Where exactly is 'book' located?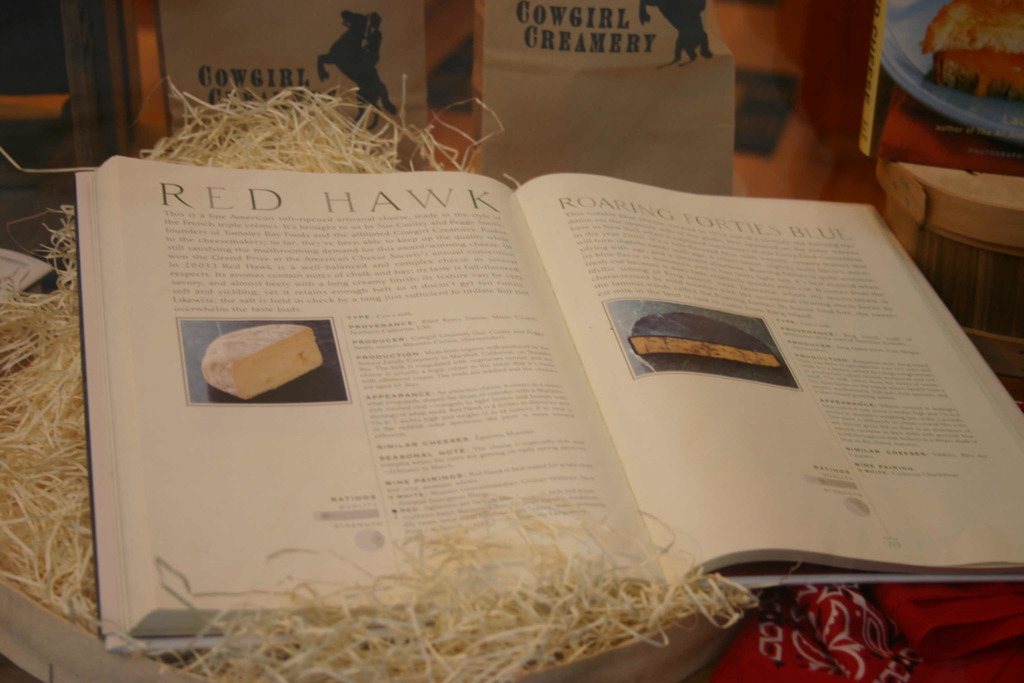
Its bounding box is 856:0:1023:165.
